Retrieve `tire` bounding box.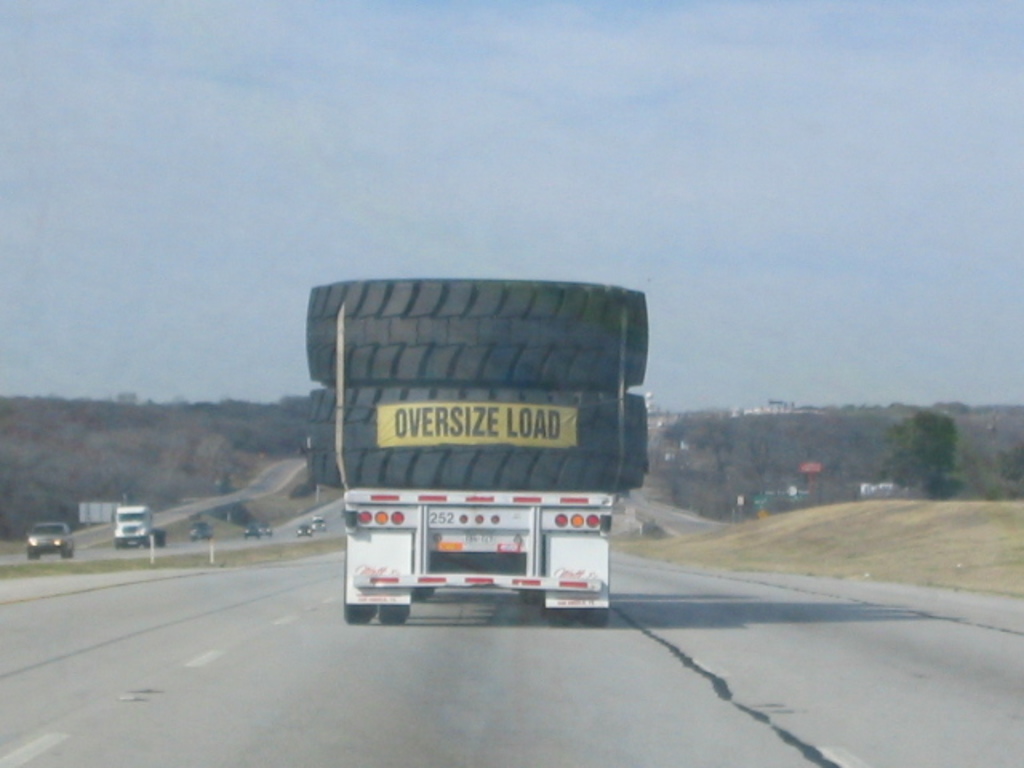
Bounding box: [left=142, top=539, right=152, bottom=552].
